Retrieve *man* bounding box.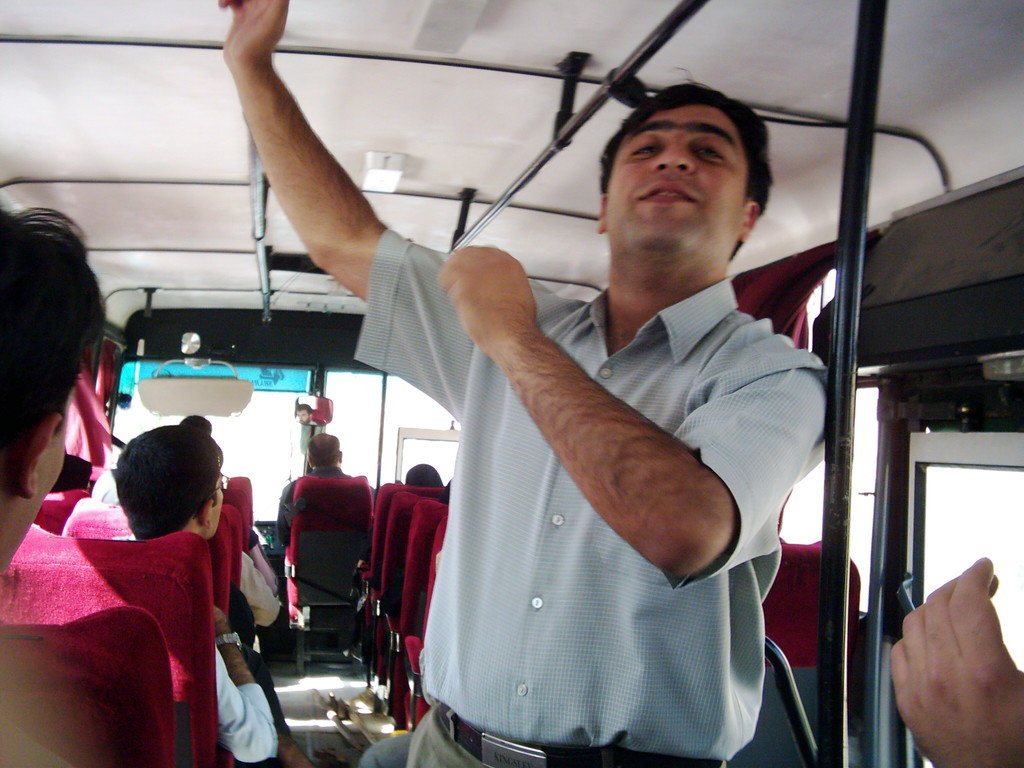
Bounding box: <bbox>273, 435, 364, 550</bbox>.
